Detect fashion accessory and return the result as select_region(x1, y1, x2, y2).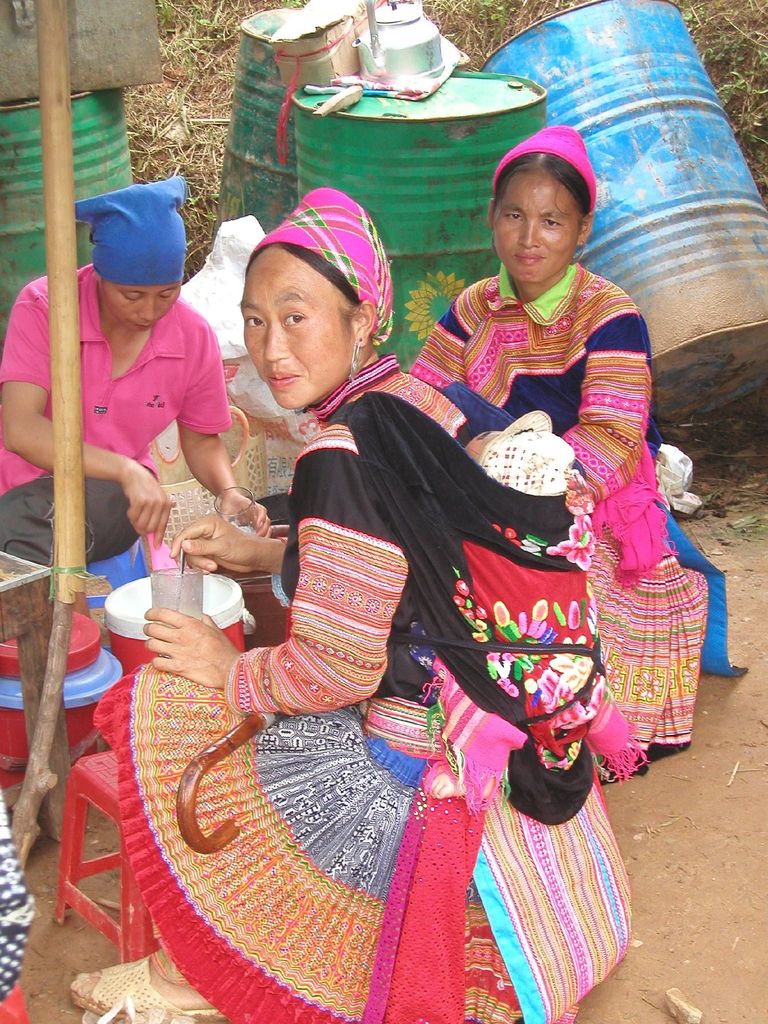
select_region(67, 167, 184, 291).
